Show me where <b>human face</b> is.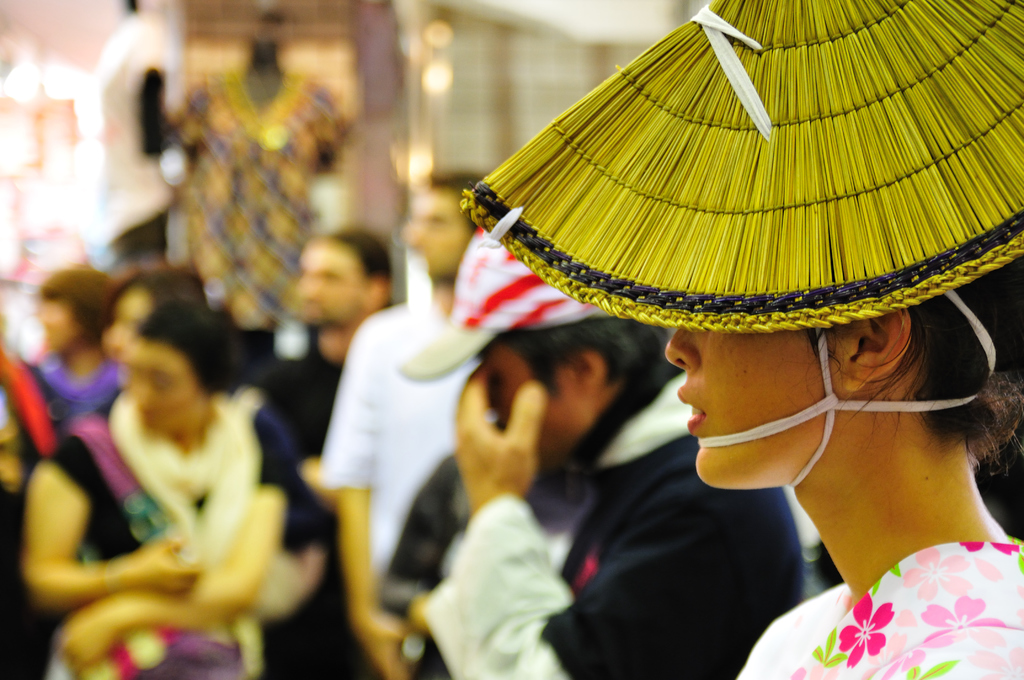
<b>human face</b> is at {"left": 293, "top": 232, "right": 358, "bottom": 323}.
